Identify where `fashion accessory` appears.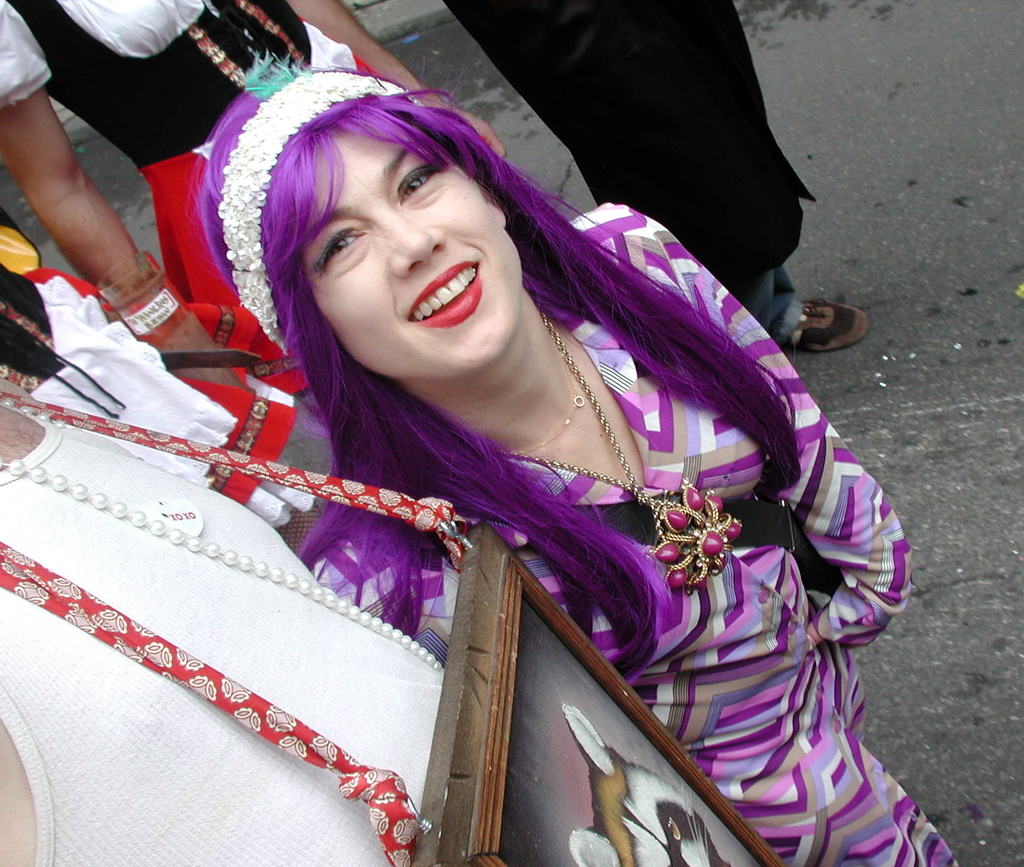
Appears at x1=515, y1=350, x2=584, y2=454.
